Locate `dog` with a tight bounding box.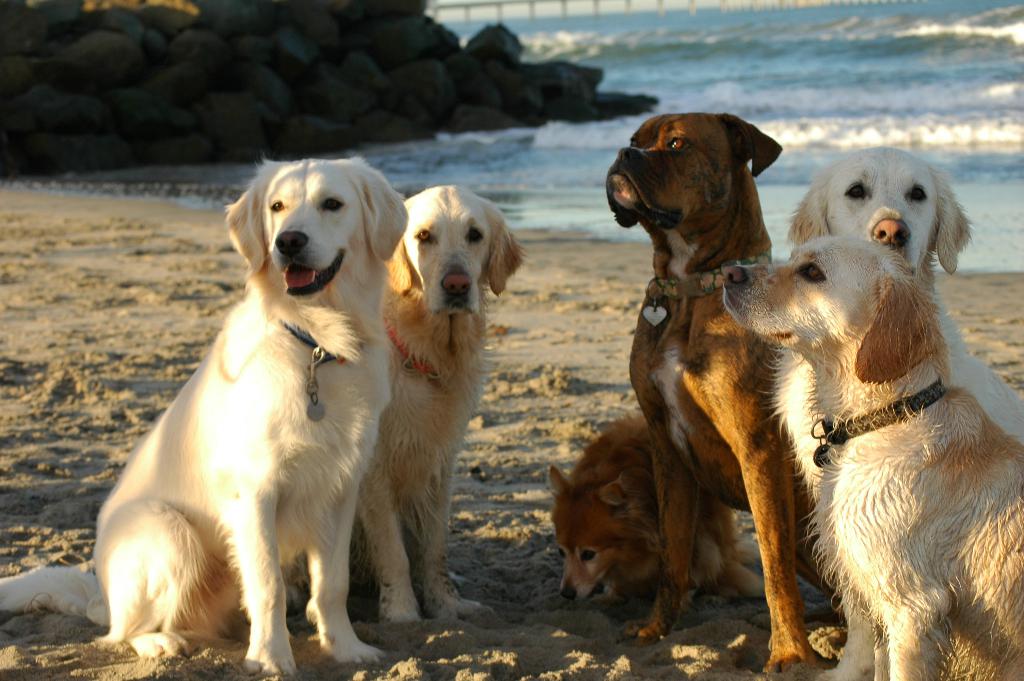
crop(604, 111, 839, 673).
